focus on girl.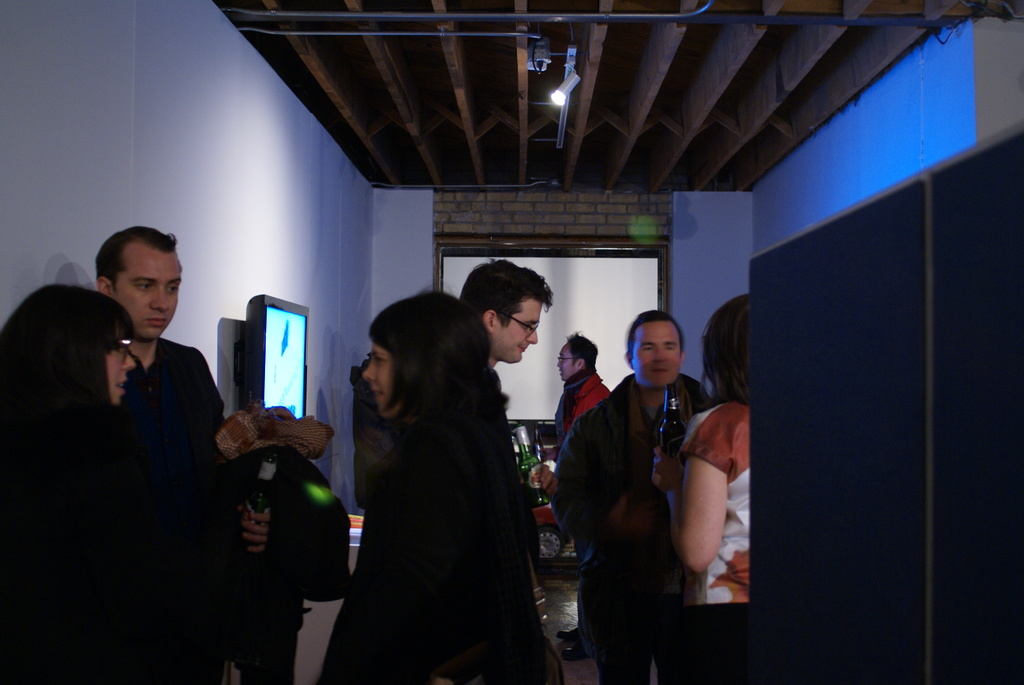
Focused at BBox(307, 292, 551, 684).
